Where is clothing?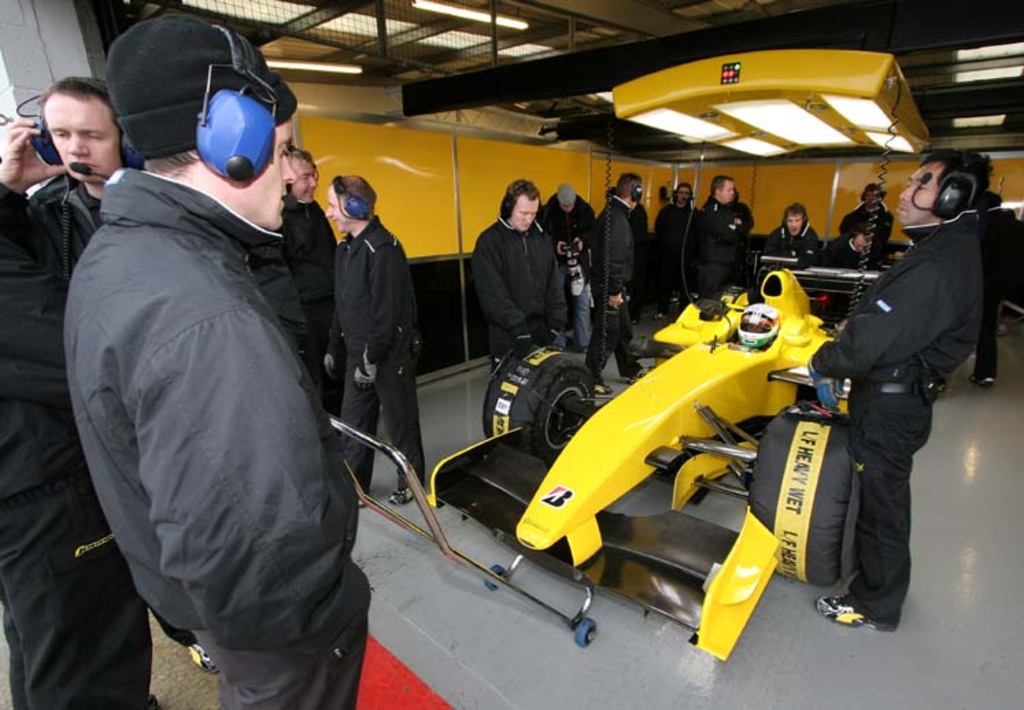
472/215/558/345.
